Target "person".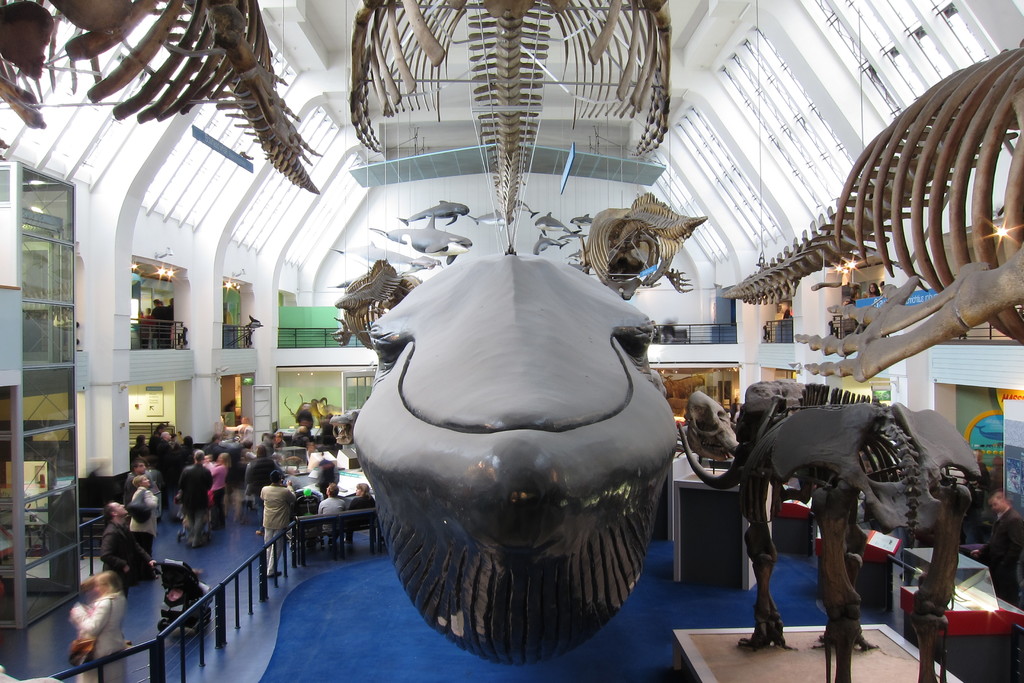
Target region: x1=246 y1=441 x2=277 y2=495.
